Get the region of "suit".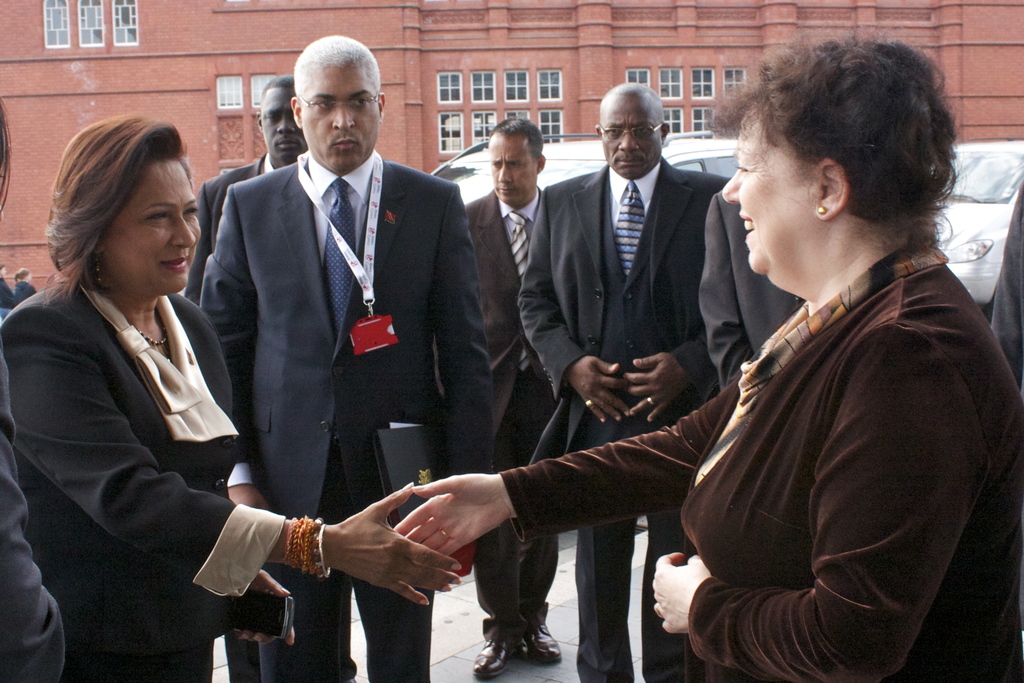
(x1=182, y1=153, x2=282, y2=302).
